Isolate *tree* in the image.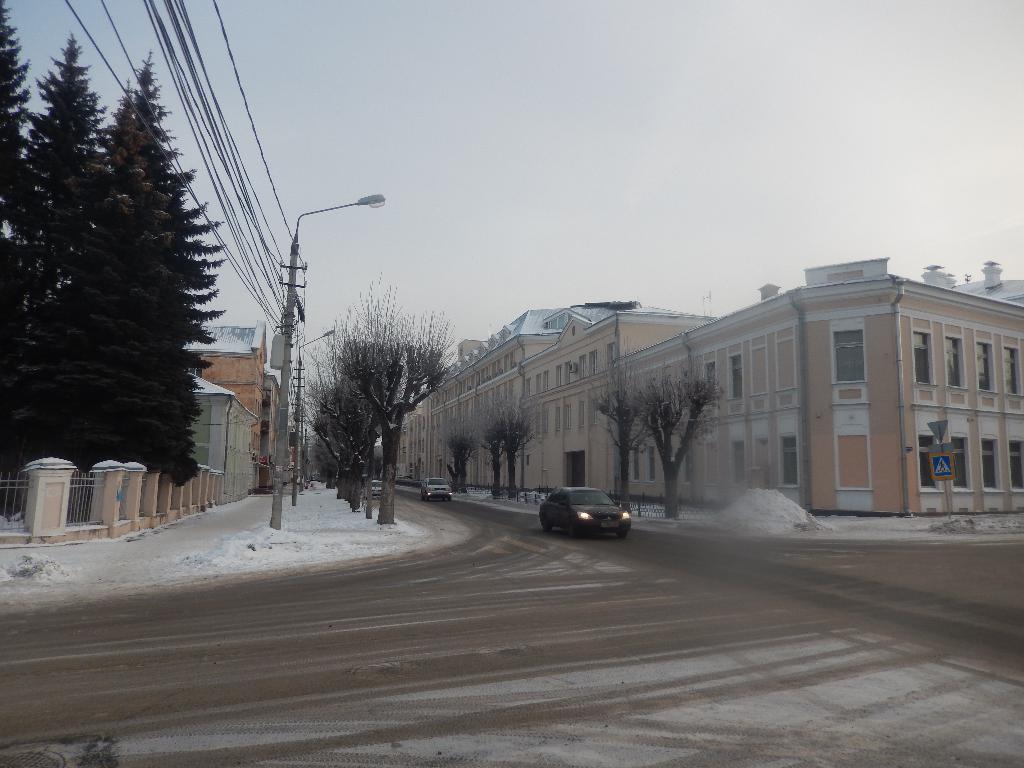
Isolated region: bbox=[488, 394, 552, 502].
